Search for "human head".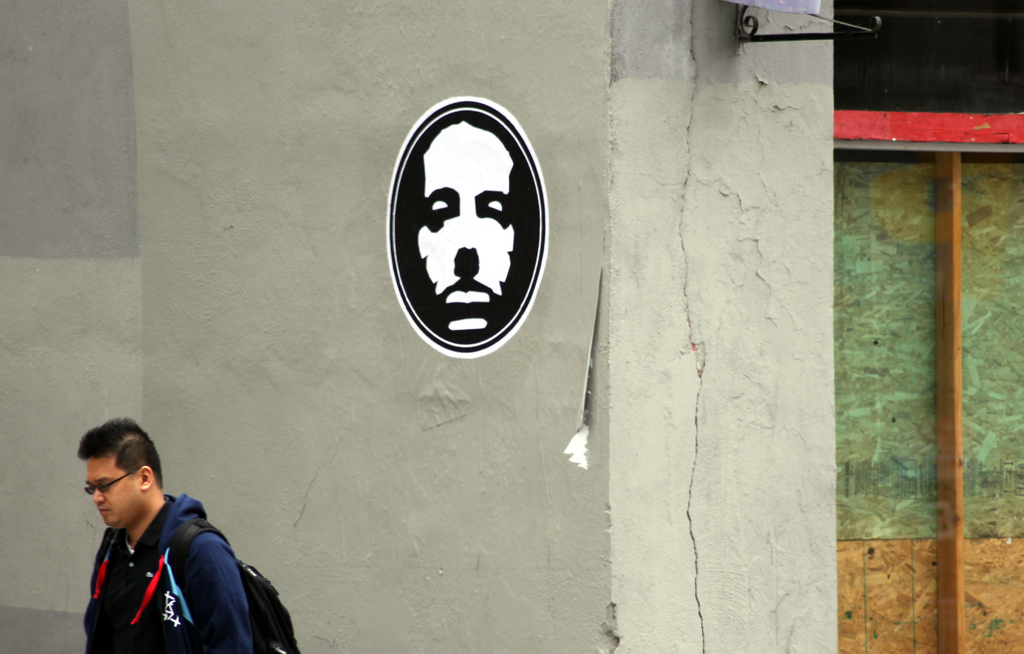
Found at box(75, 414, 162, 532).
